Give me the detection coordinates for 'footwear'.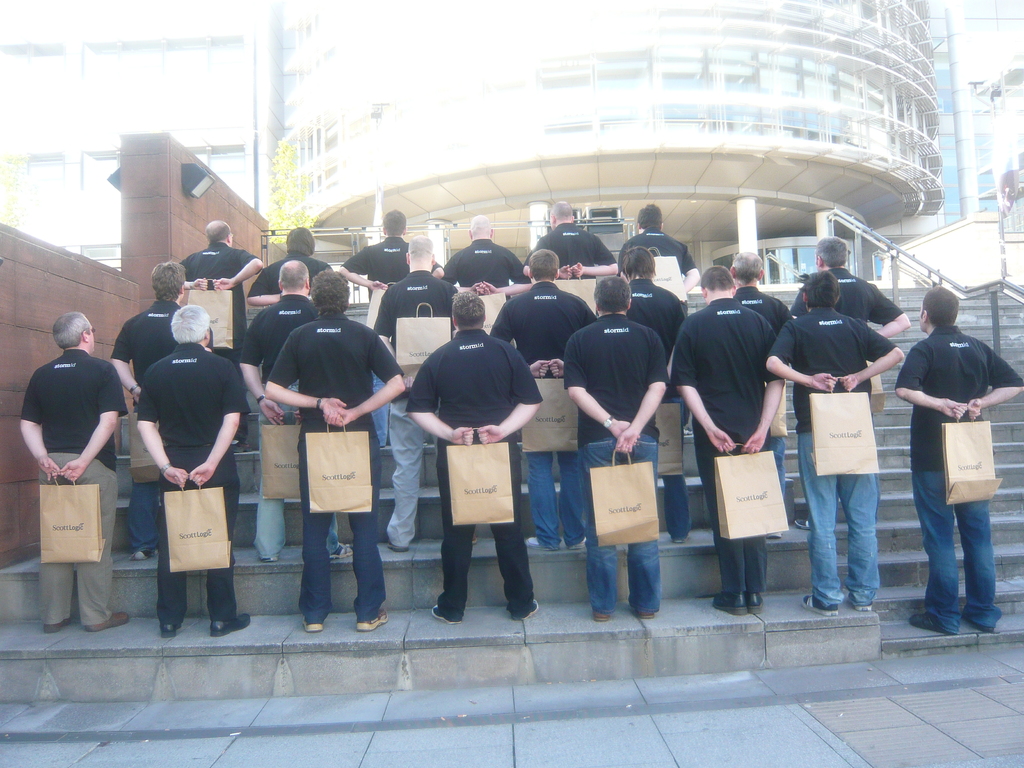
[x1=422, y1=437, x2=426, y2=445].
